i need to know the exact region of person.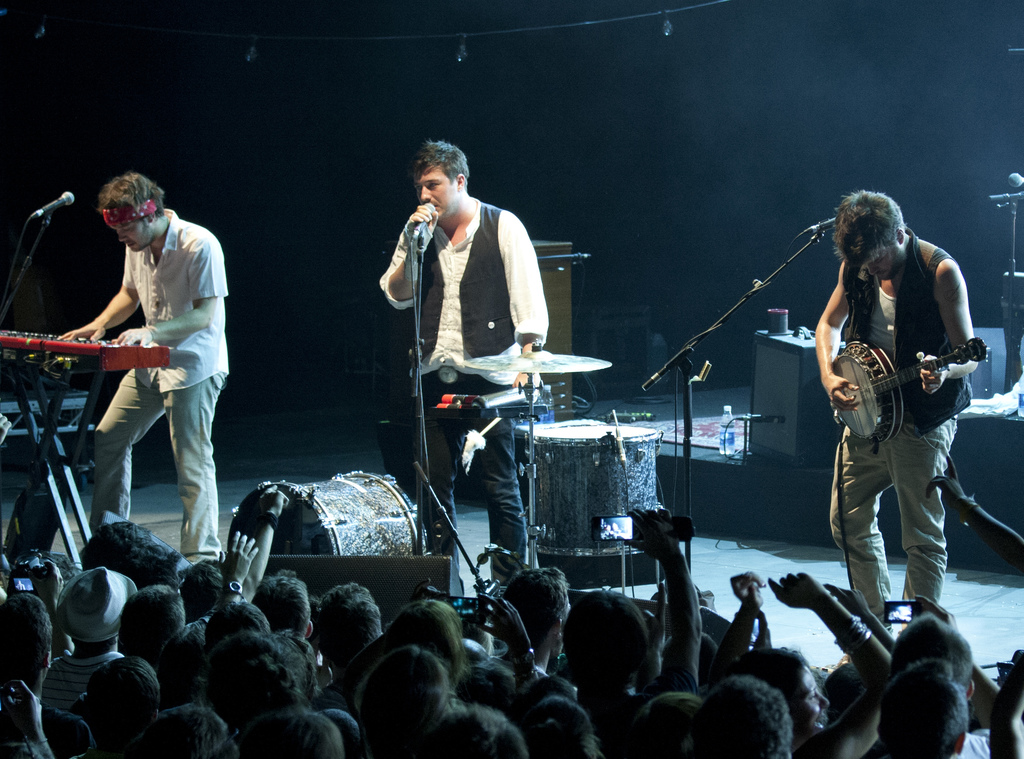
Region: <region>705, 674, 796, 758</region>.
